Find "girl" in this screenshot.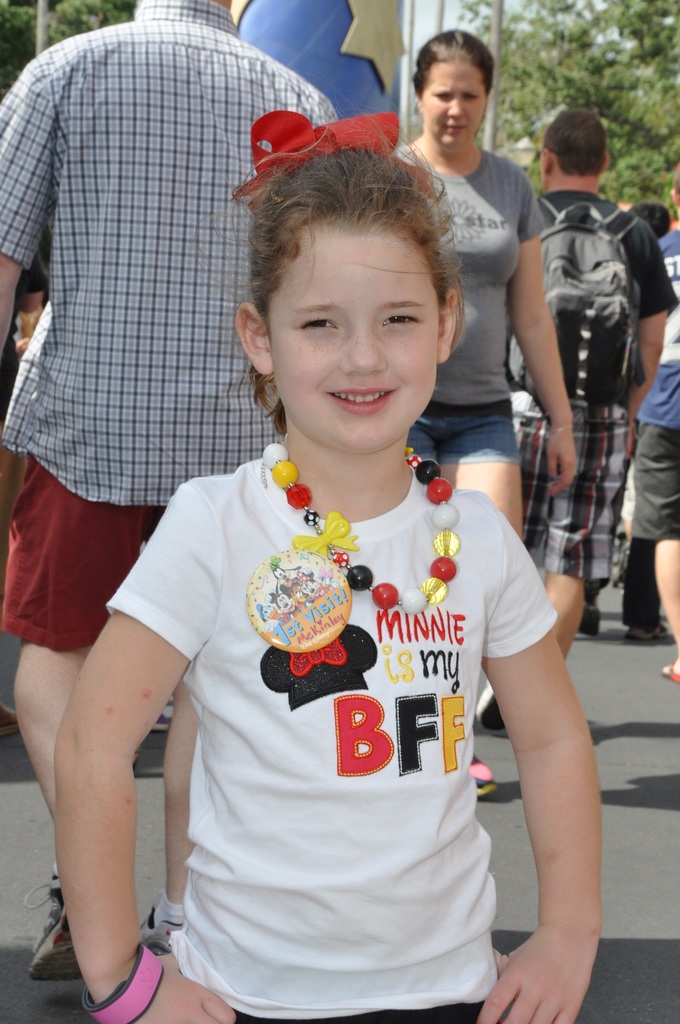
The bounding box for "girl" is [60, 111, 604, 1023].
